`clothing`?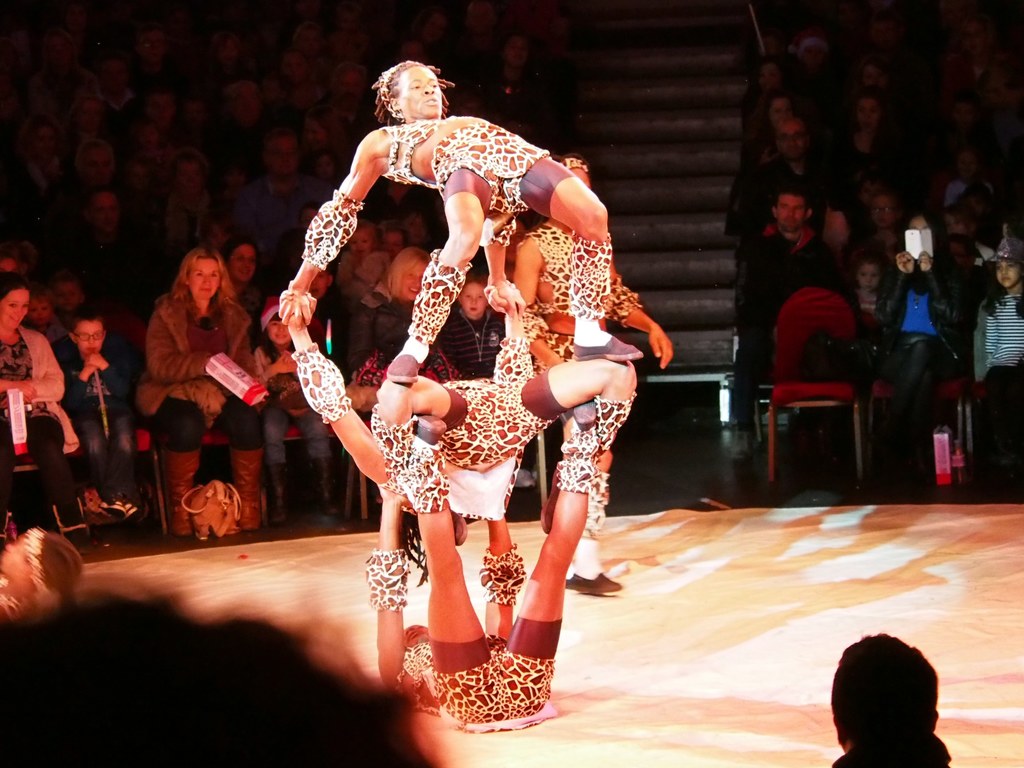
l=970, t=284, r=1023, b=399
